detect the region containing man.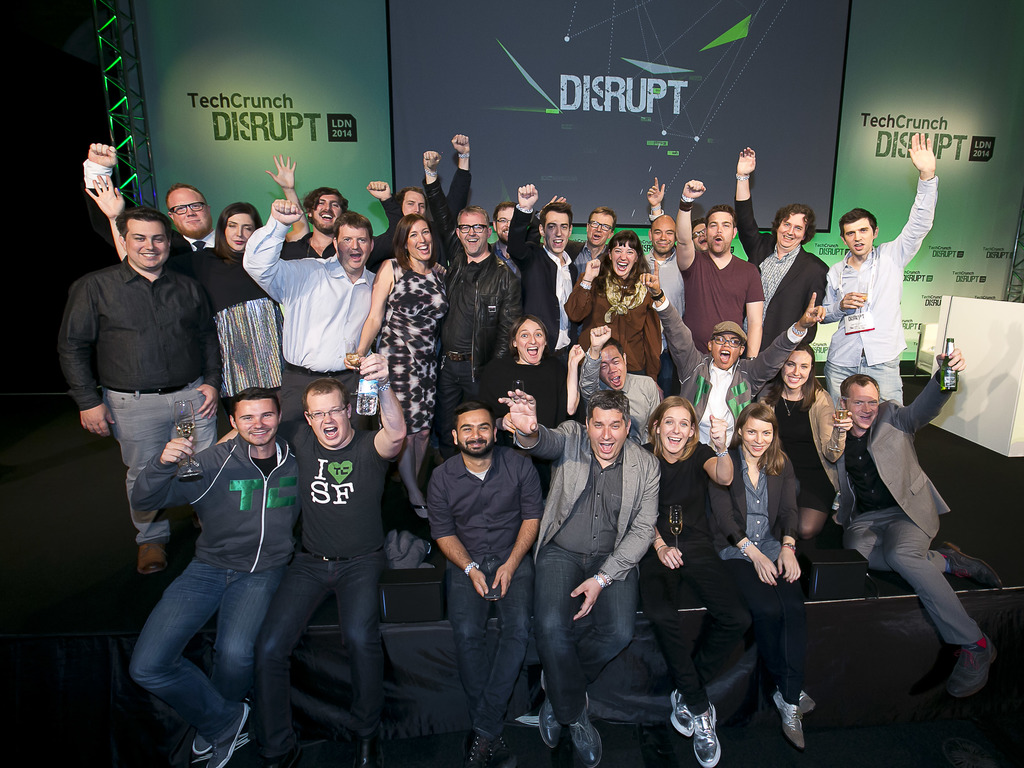
detection(637, 262, 831, 455).
